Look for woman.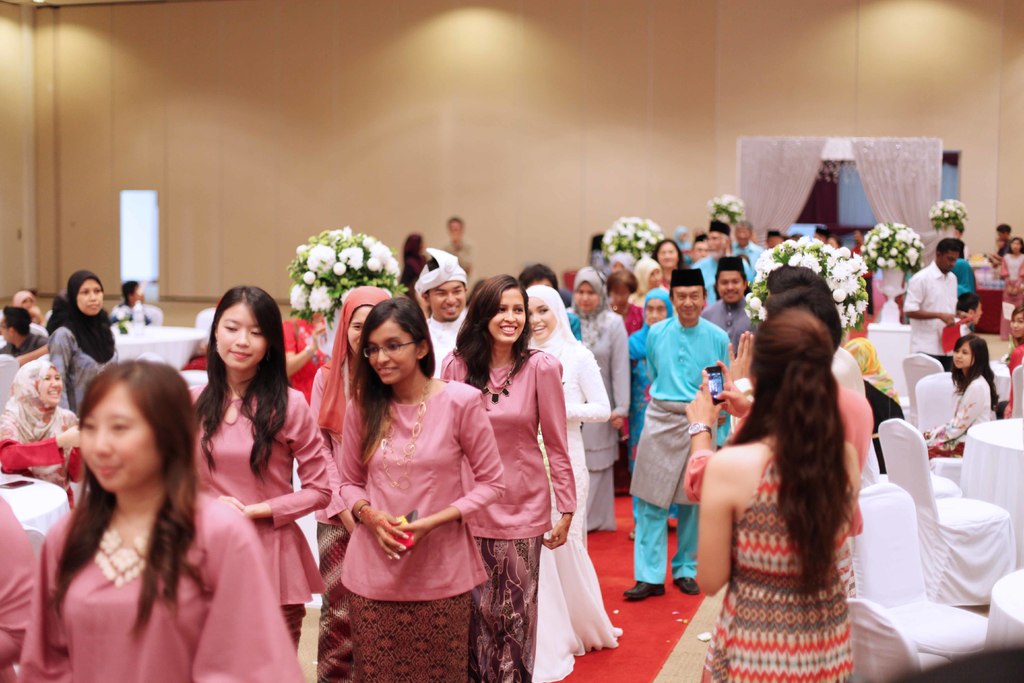
Found: {"x1": 0, "y1": 349, "x2": 85, "y2": 520}.
